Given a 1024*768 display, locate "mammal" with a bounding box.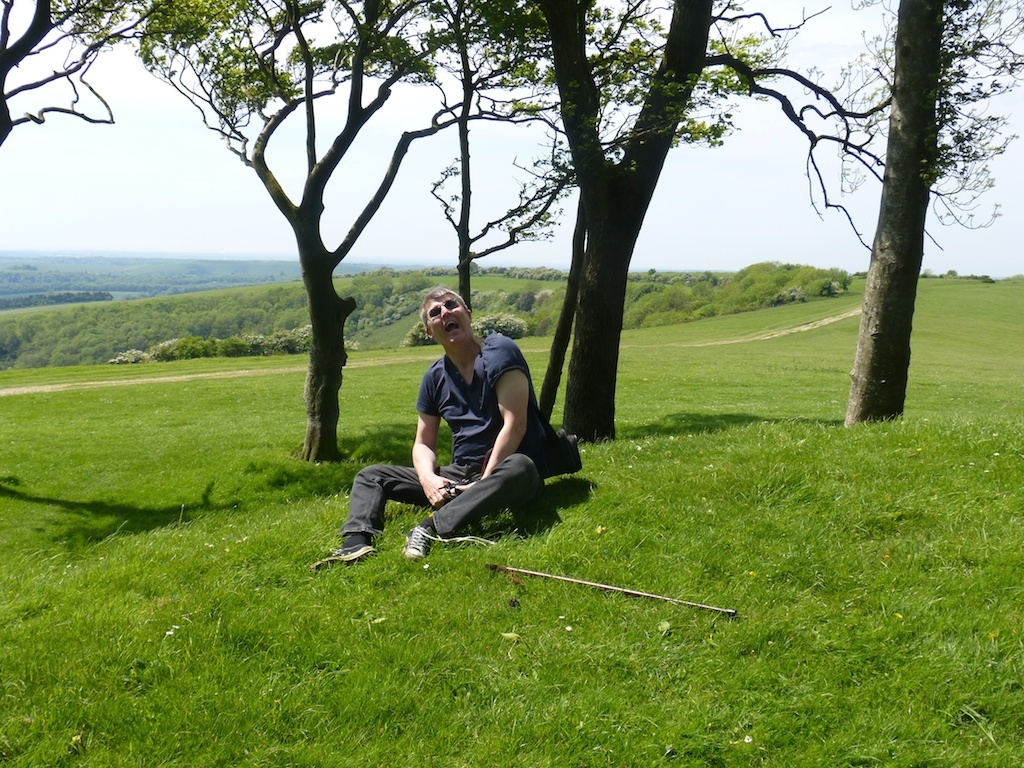
Located: bbox(316, 293, 583, 578).
